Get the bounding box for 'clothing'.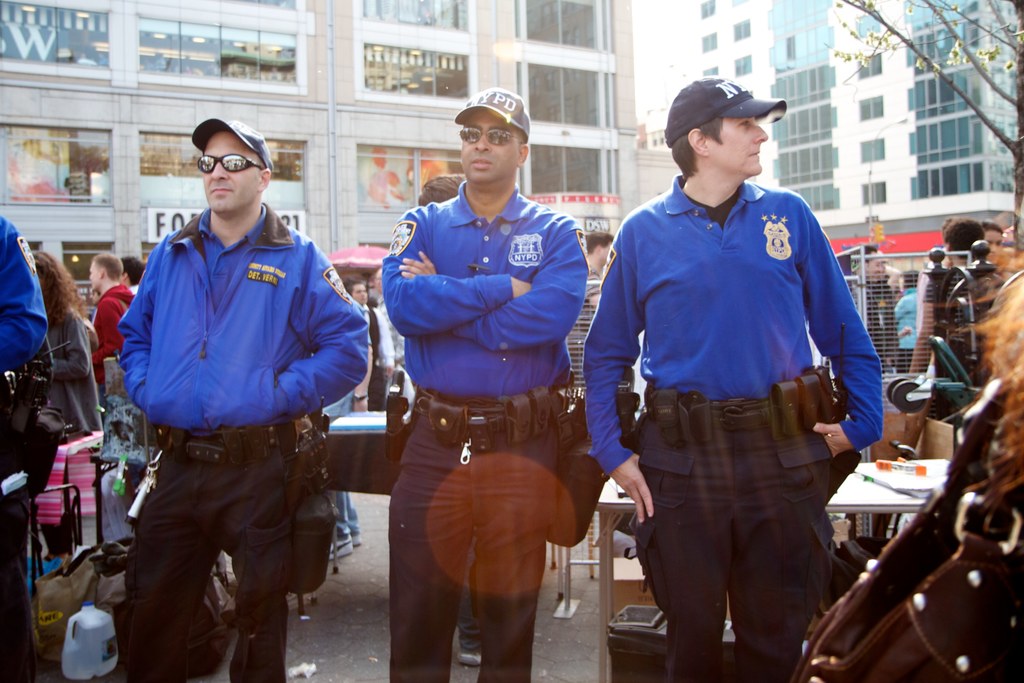
<region>40, 296, 99, 436</region>.
